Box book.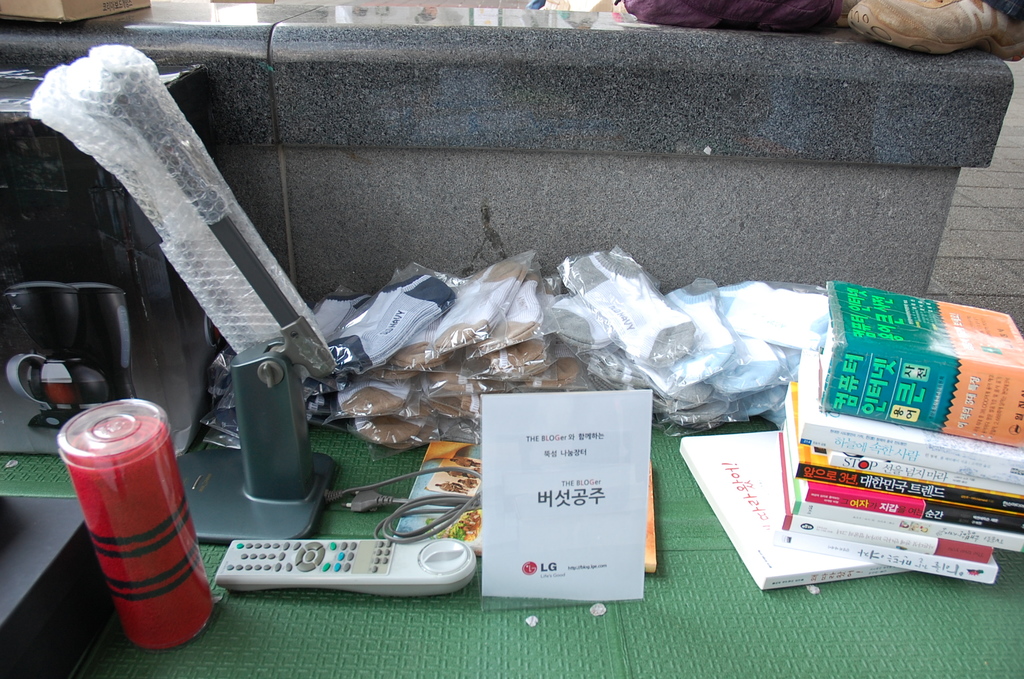
l=471, t=385, r=650, b=601.
